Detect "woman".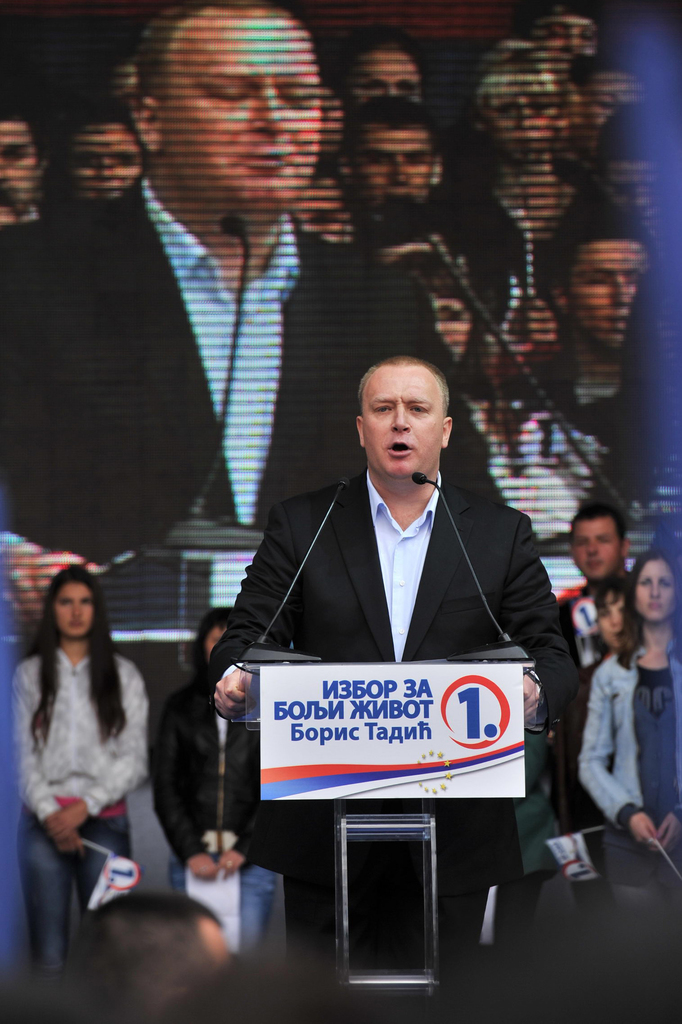
Detected at l=566, t=548, r=681, b=908.
